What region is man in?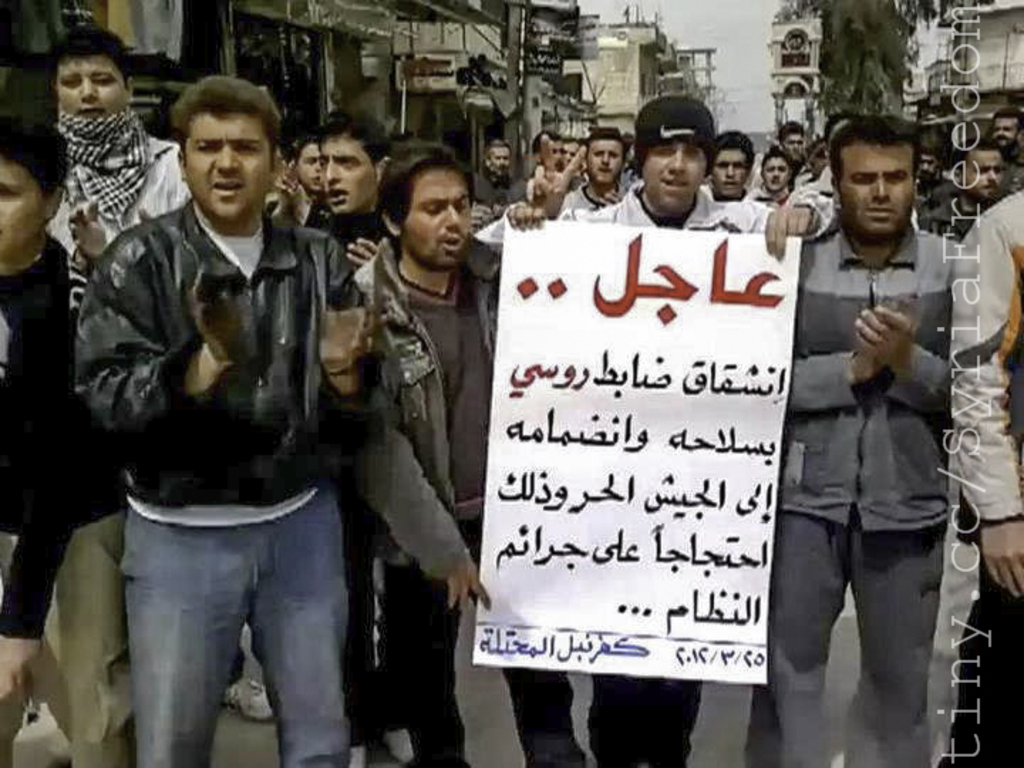
(left=993, top=104, right=1023, bottom=183).
